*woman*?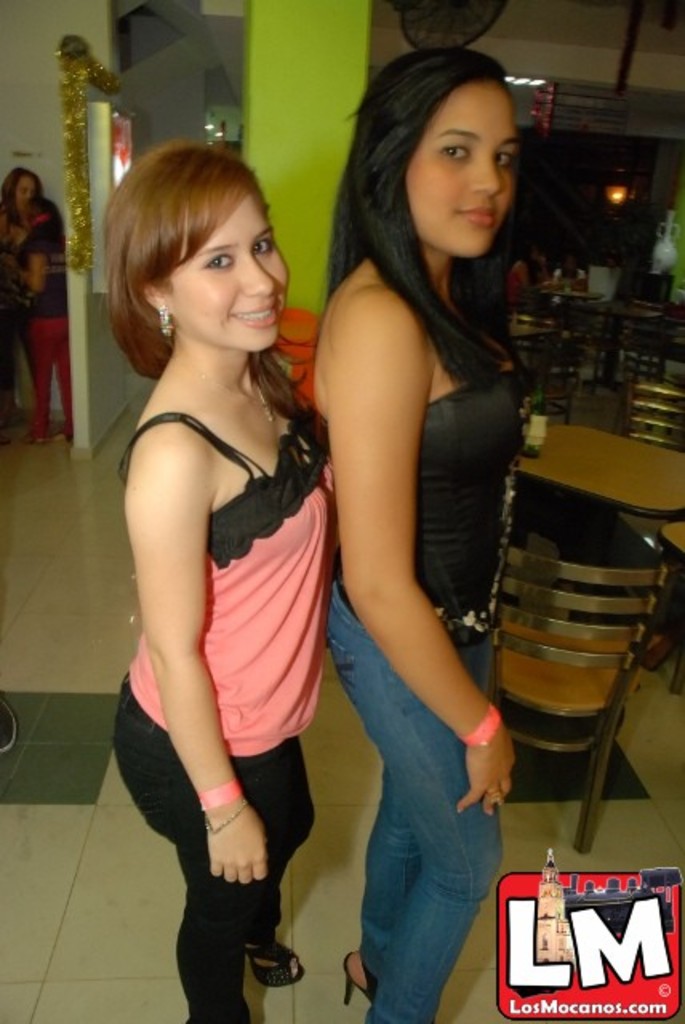
x1=0 y1=149 x2=46 y2=461
